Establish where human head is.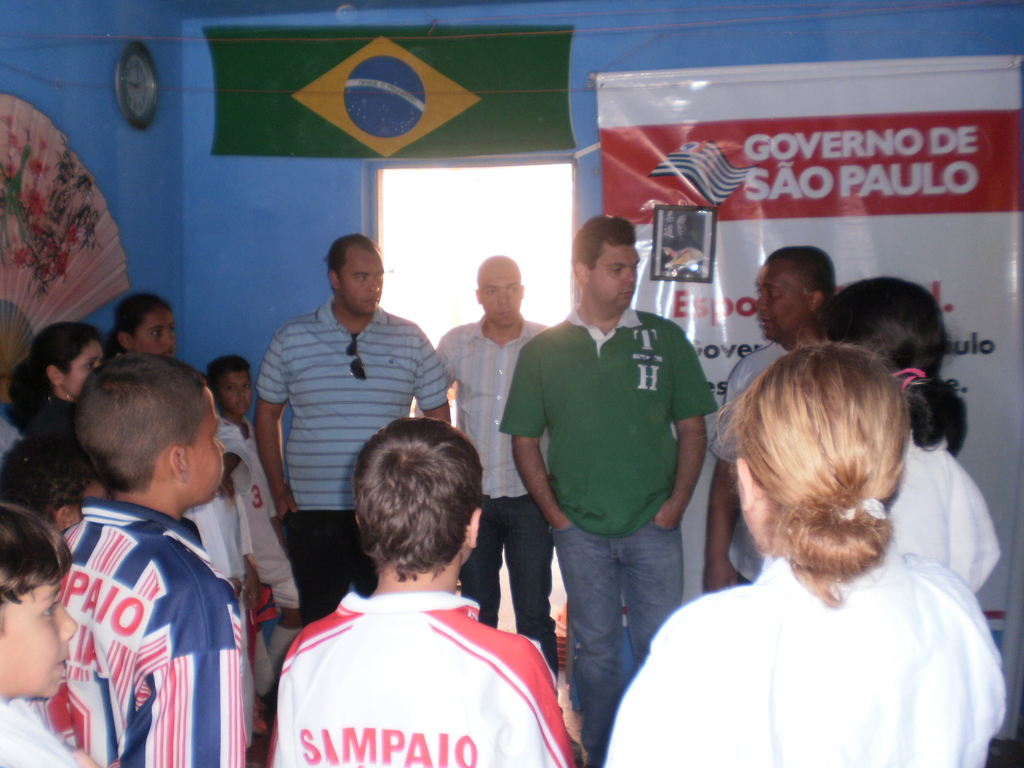
Established at 59,365,228,527.
